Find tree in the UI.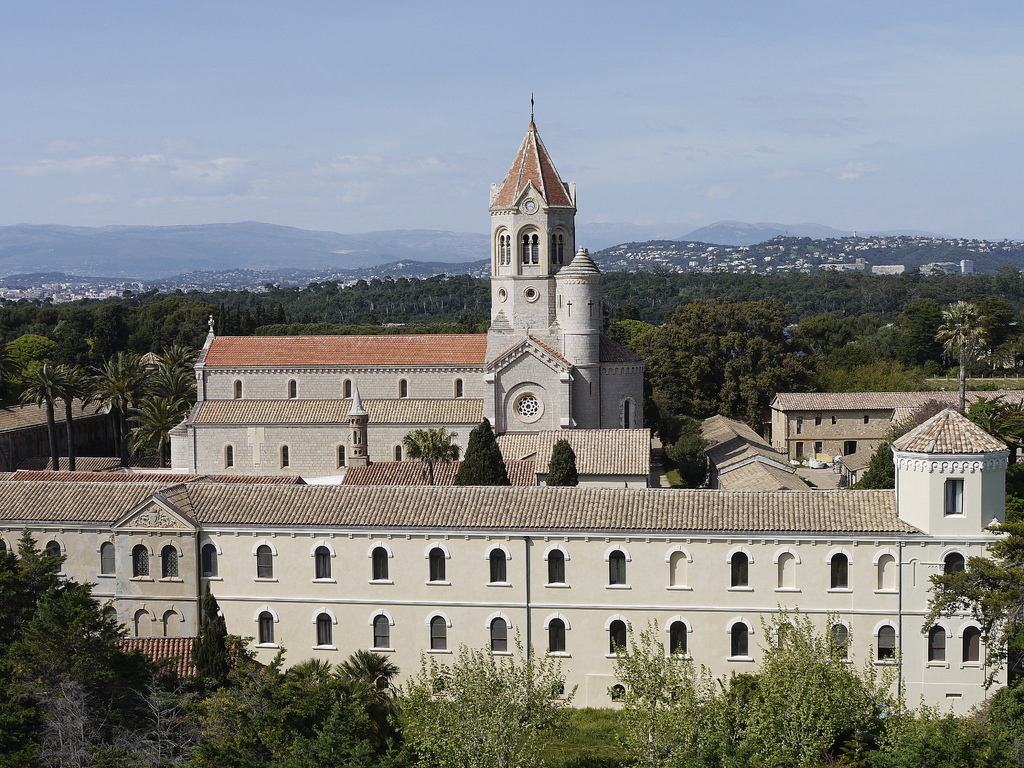
UI element at select_region(6, 355, 100, 479).
